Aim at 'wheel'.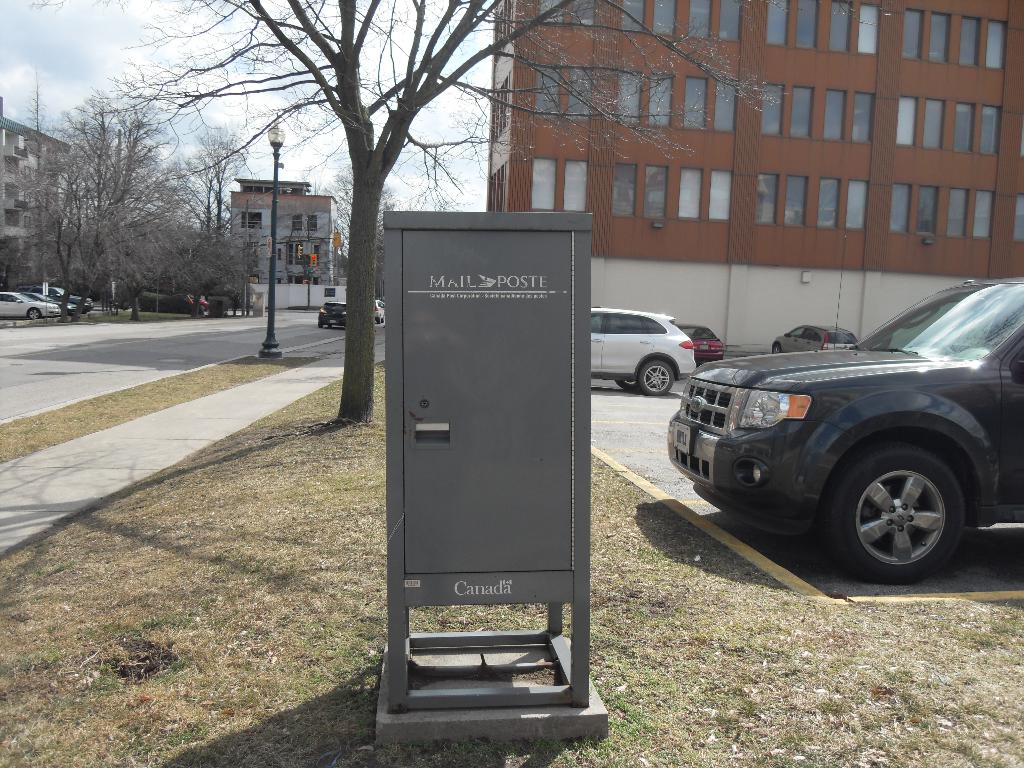
Aimed at l=636, t=362, r=675, b=400.
